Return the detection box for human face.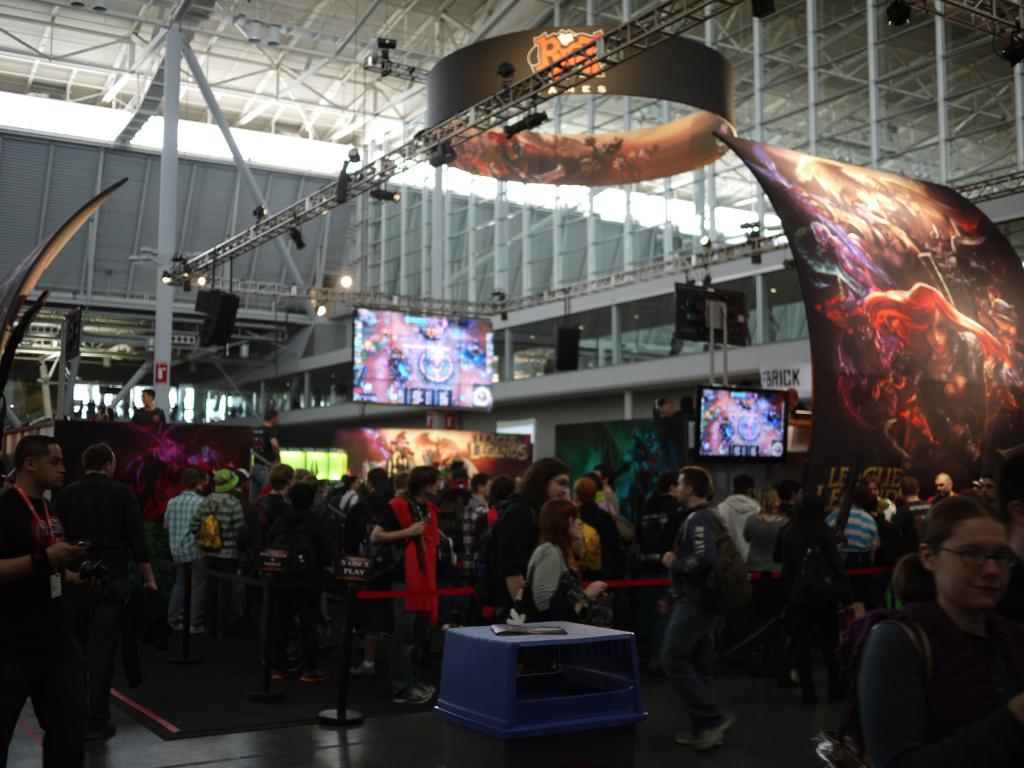
rect(930, 513, 1009, 618).
